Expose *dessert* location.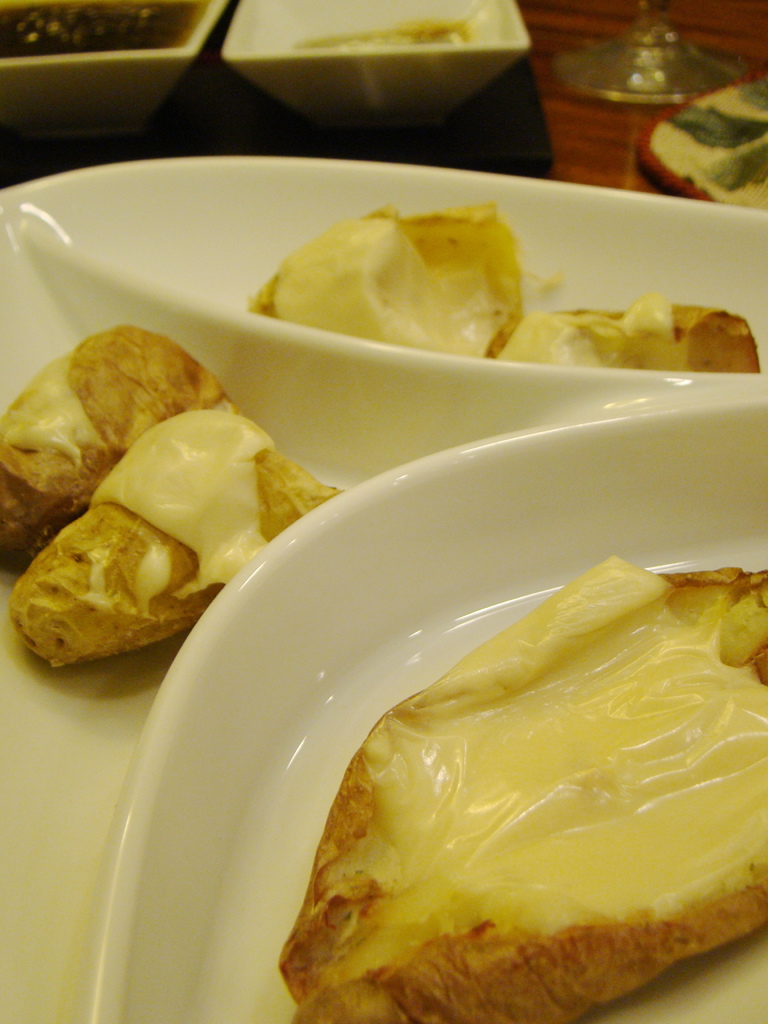
Exposed at 274/195/538/358.
